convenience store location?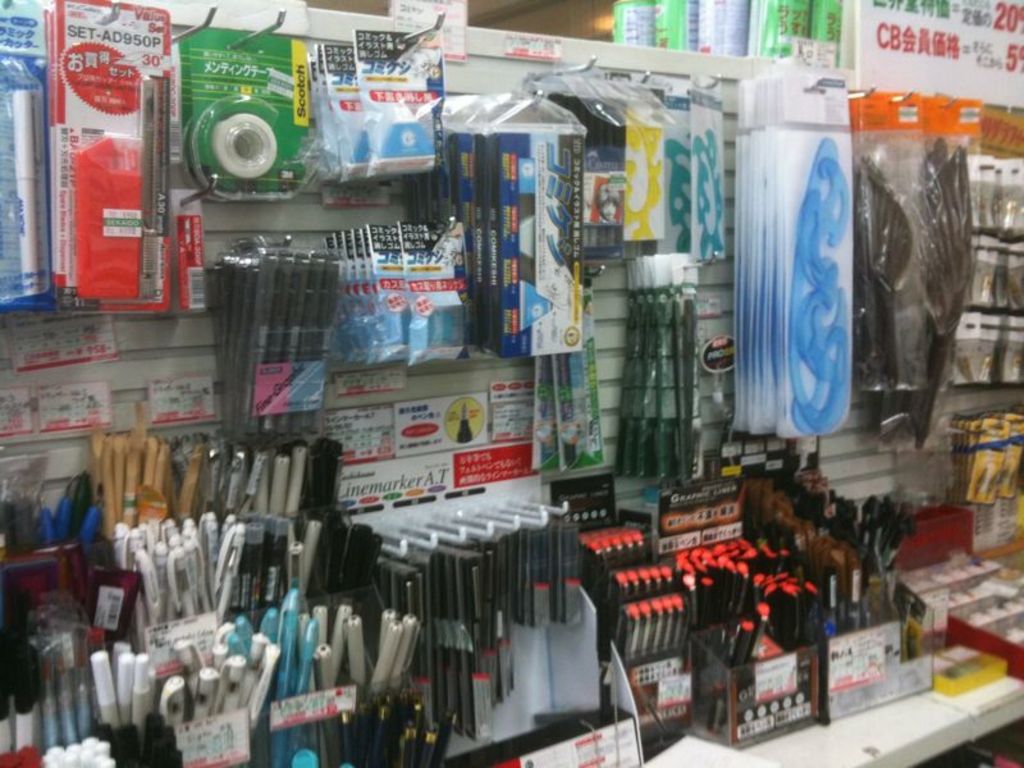
<bbox>0, 0, 1023, 767</bbox>
